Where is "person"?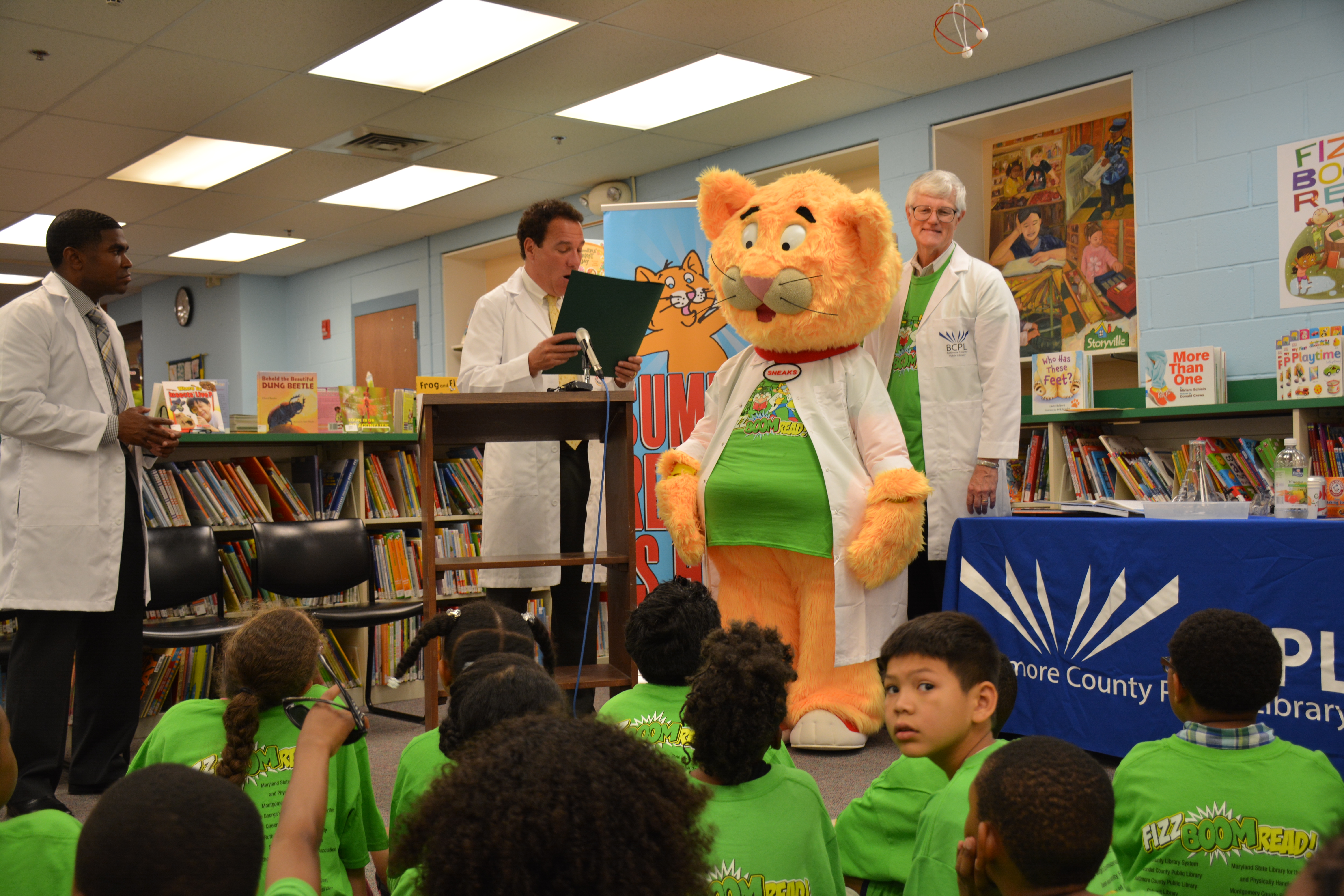
Rect(225, 35, 230, 45).
